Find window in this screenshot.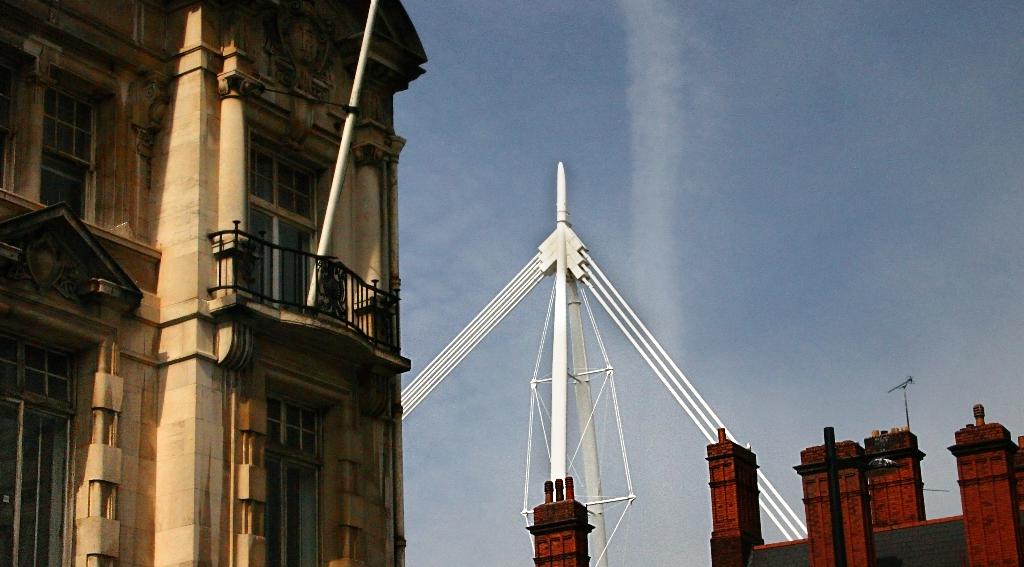
The bounding box for window is bbox=(0, 320, 79, 566).
